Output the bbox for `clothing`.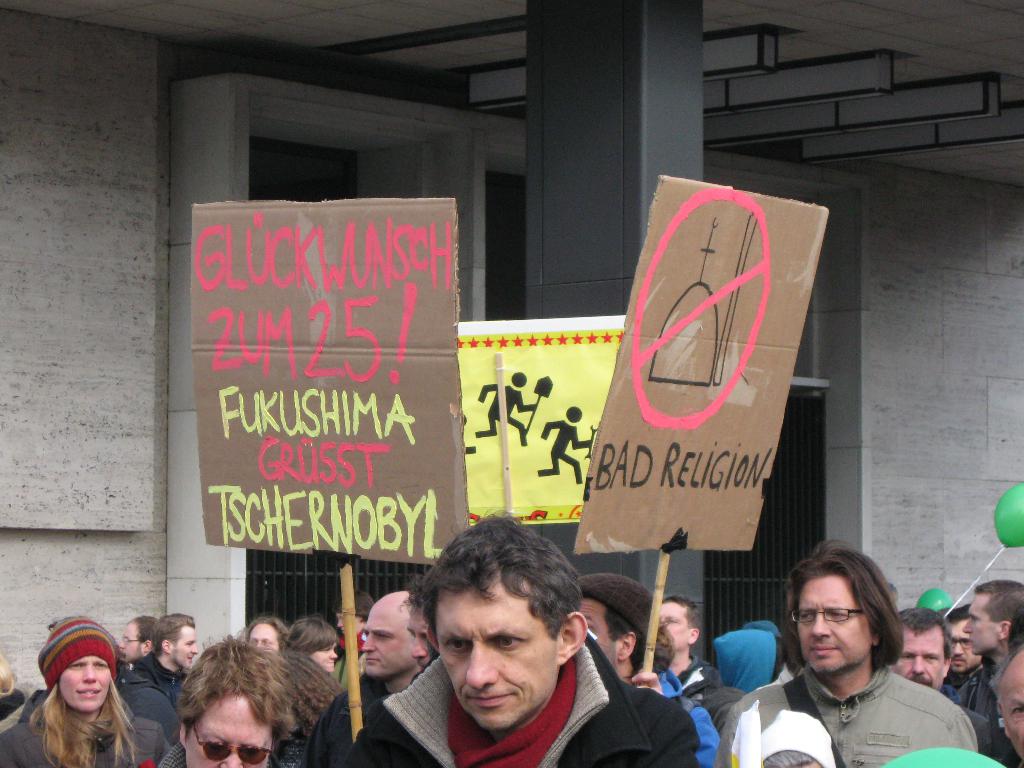
Rect(973, 653, 1004, 717).
